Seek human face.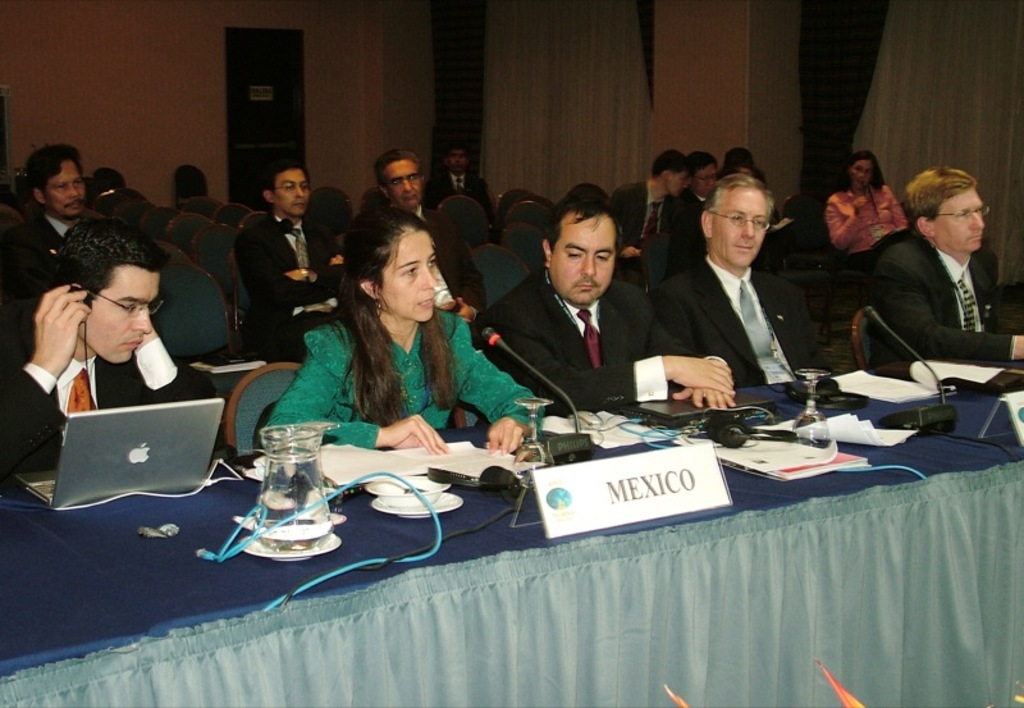
(931, 179, 987, 251).
